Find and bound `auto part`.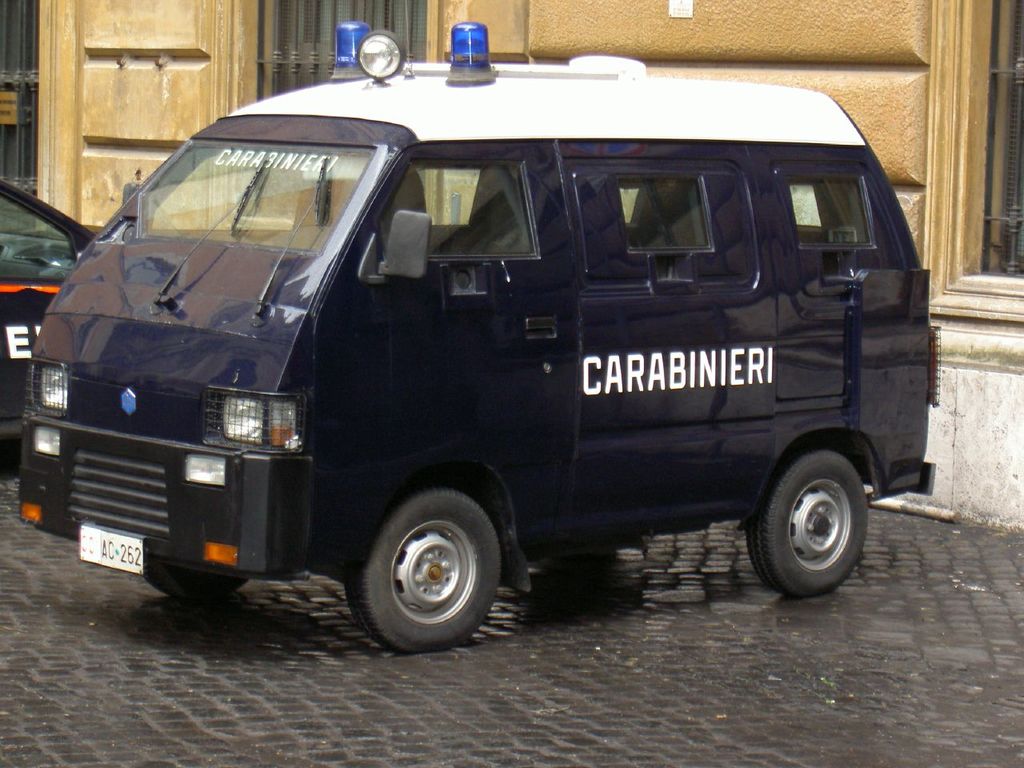
Bound: box=[607, 174, 723, 262].
